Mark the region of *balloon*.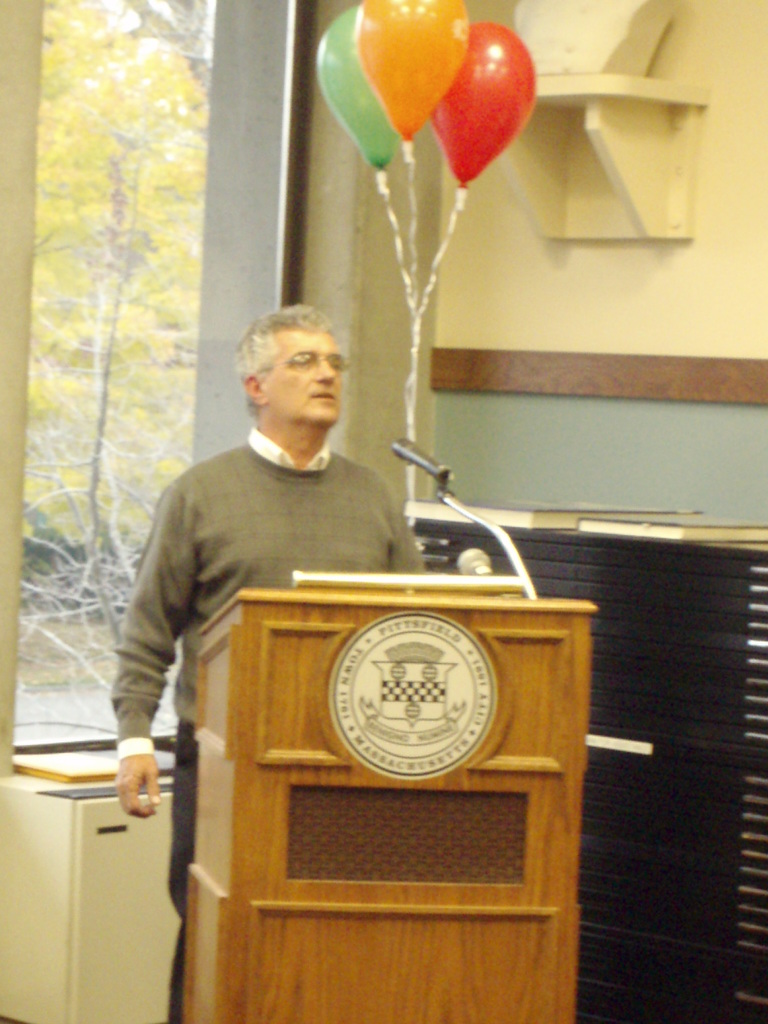
Region: {"left": 359, "top": 1, "right": 474, "bottom": 139}.
